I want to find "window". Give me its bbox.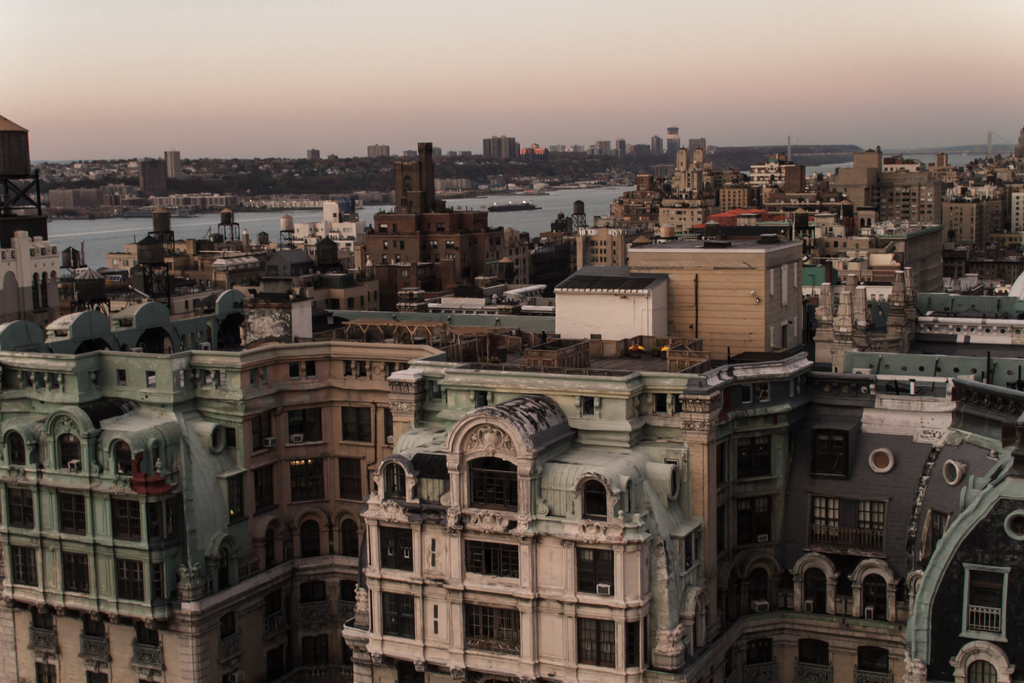
678/522/705/577.
